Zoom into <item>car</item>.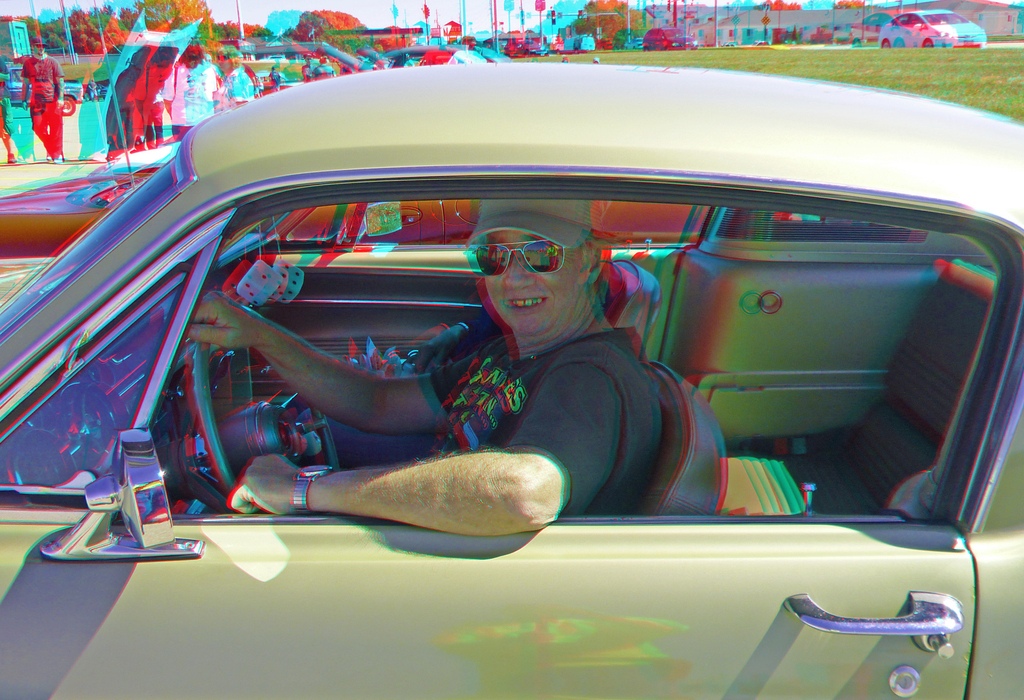
Zoom target: l=473, t=40, r=515, b=63.
